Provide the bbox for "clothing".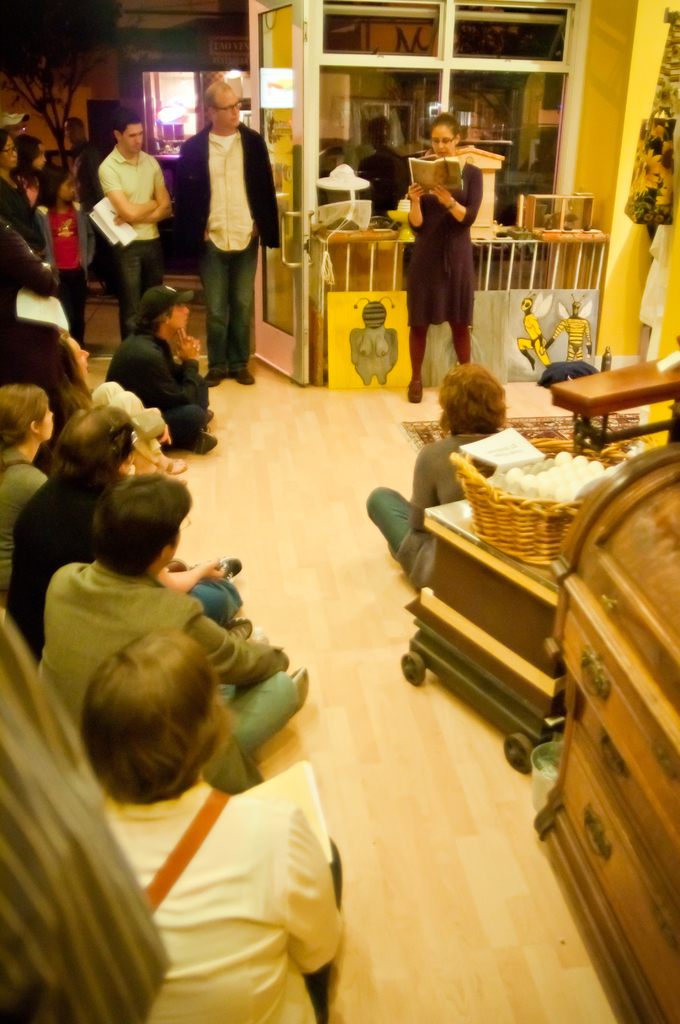
left=548, top=314, right=587, bottom=360.
